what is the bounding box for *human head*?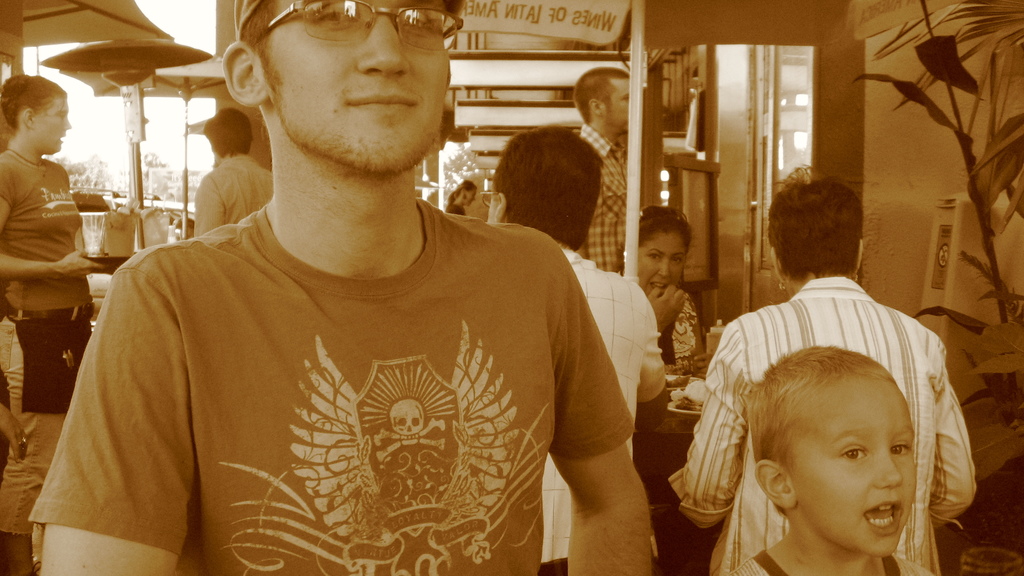
(left=490, top=121, right=602, bottom=247).
